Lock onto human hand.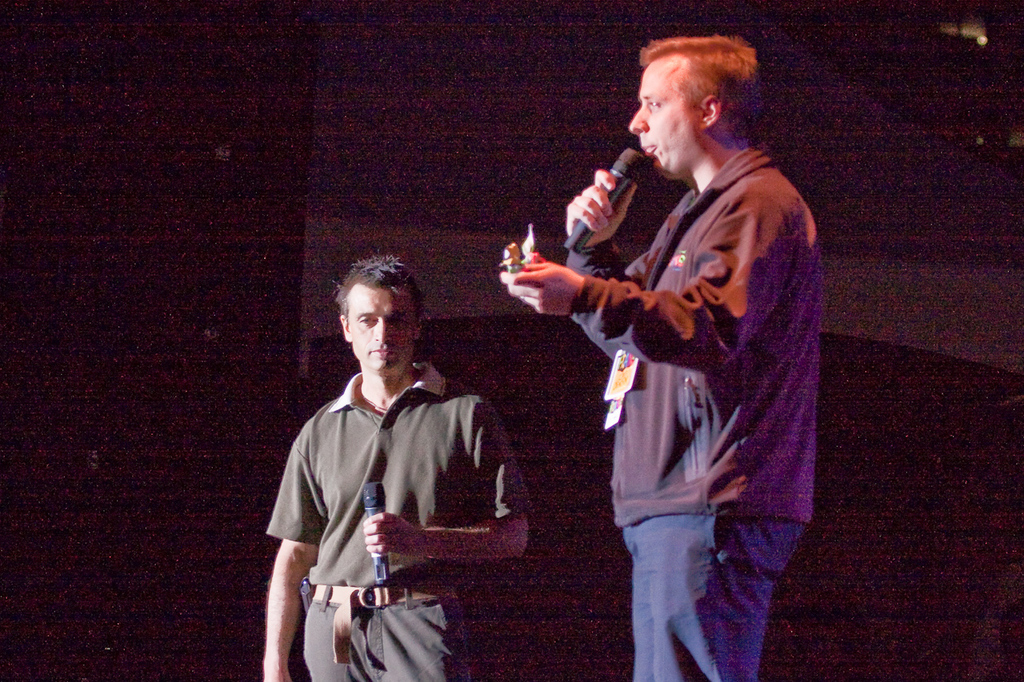
Locked: box(362, 511, 426, 556).
